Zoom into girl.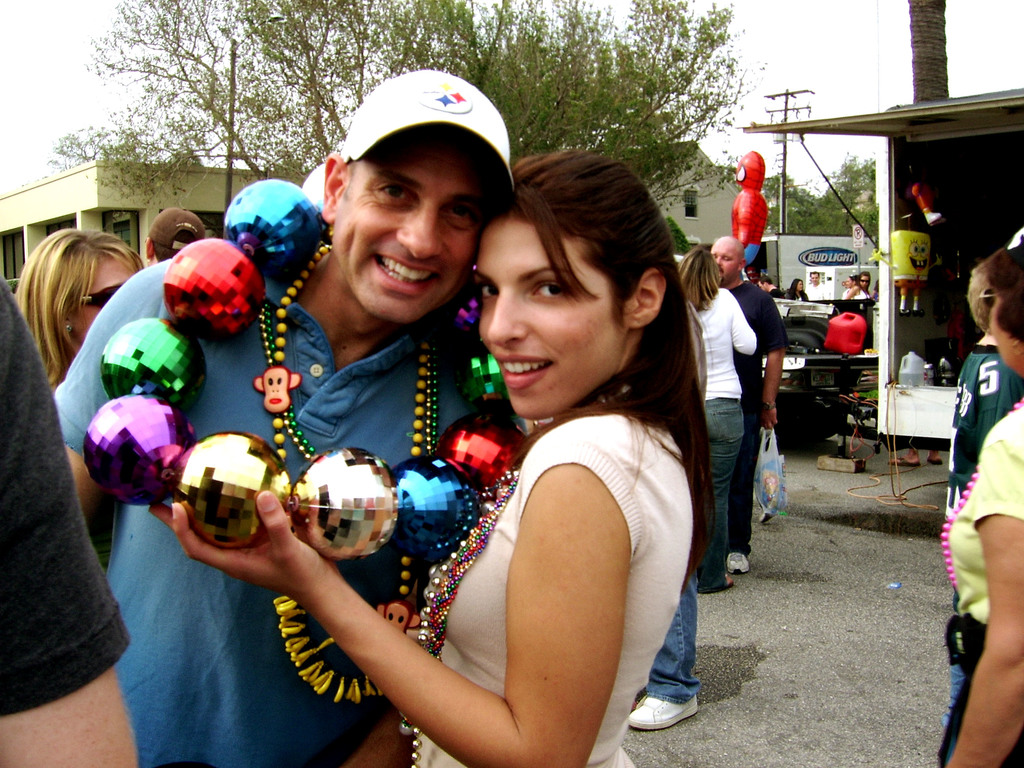
Zoom target: (left=9, top=223, right=153, bottom=568).
